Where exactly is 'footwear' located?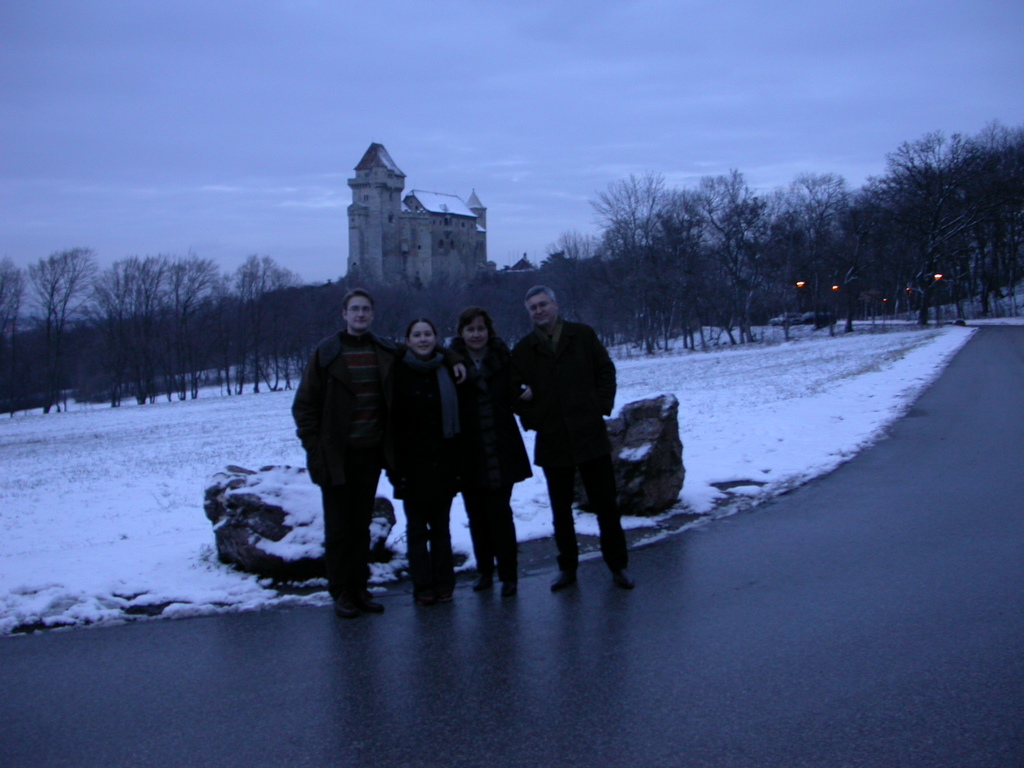
Its bounding box is [left=550, top=570, right=578, bottom=590].
